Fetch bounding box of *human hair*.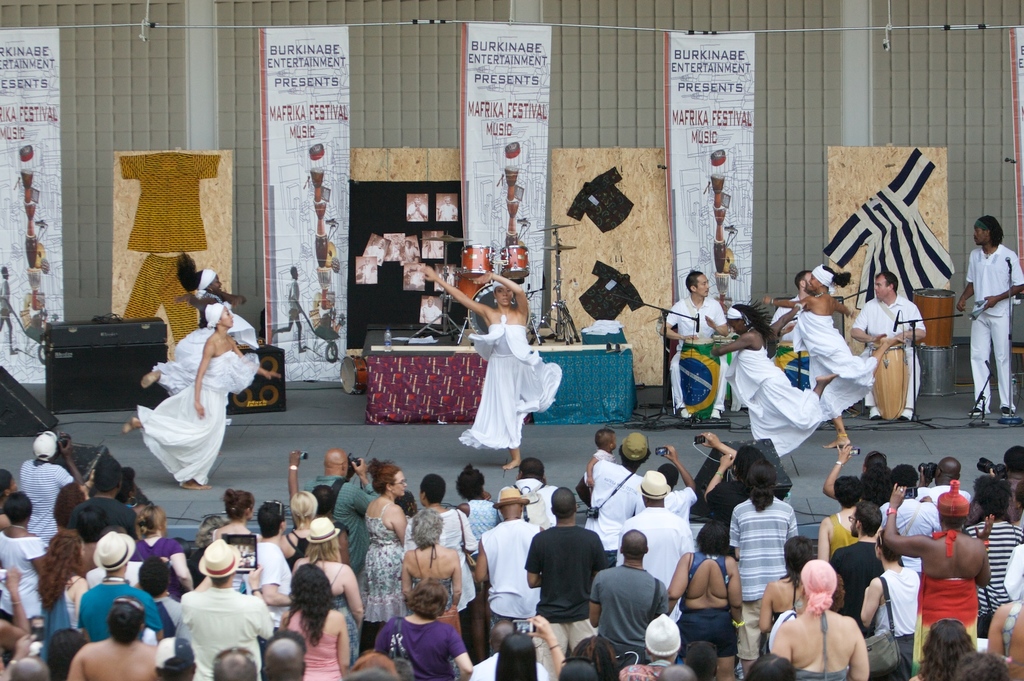
Bbox: select_region(959, 649, 1010, 680).
